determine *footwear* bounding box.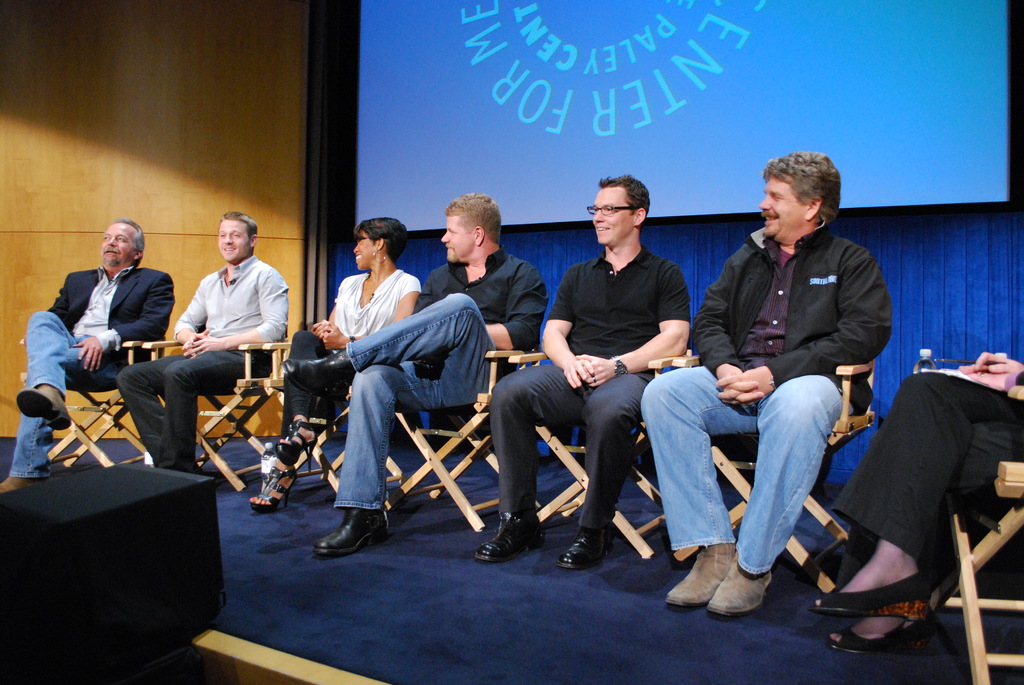
Determined: 707/568/765/607.
